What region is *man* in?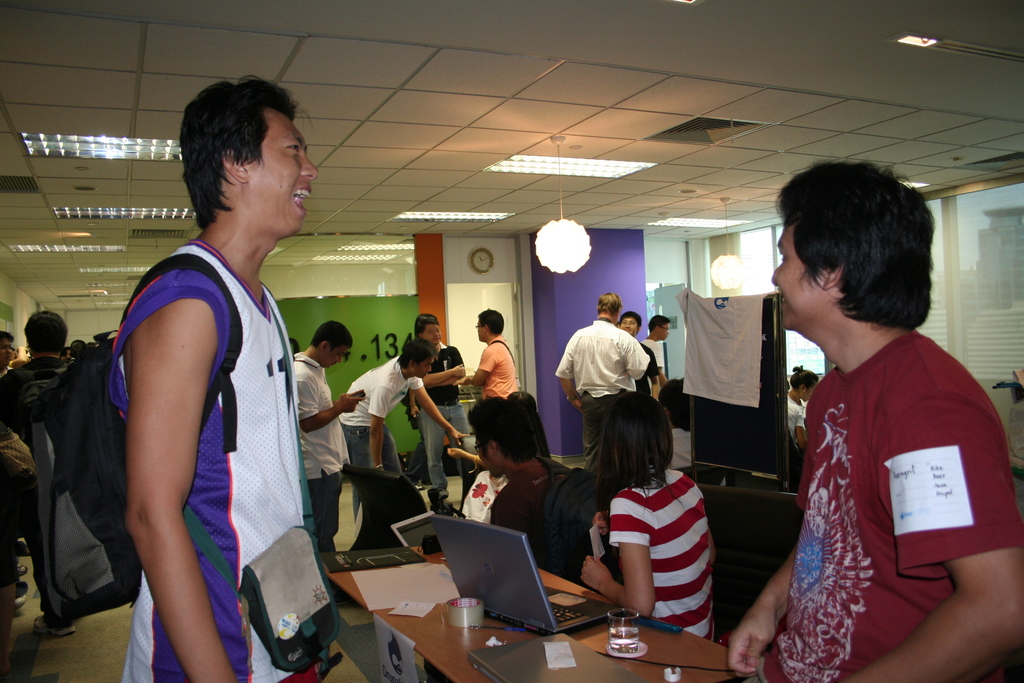
select_region(727, 156, 1023, 682).
